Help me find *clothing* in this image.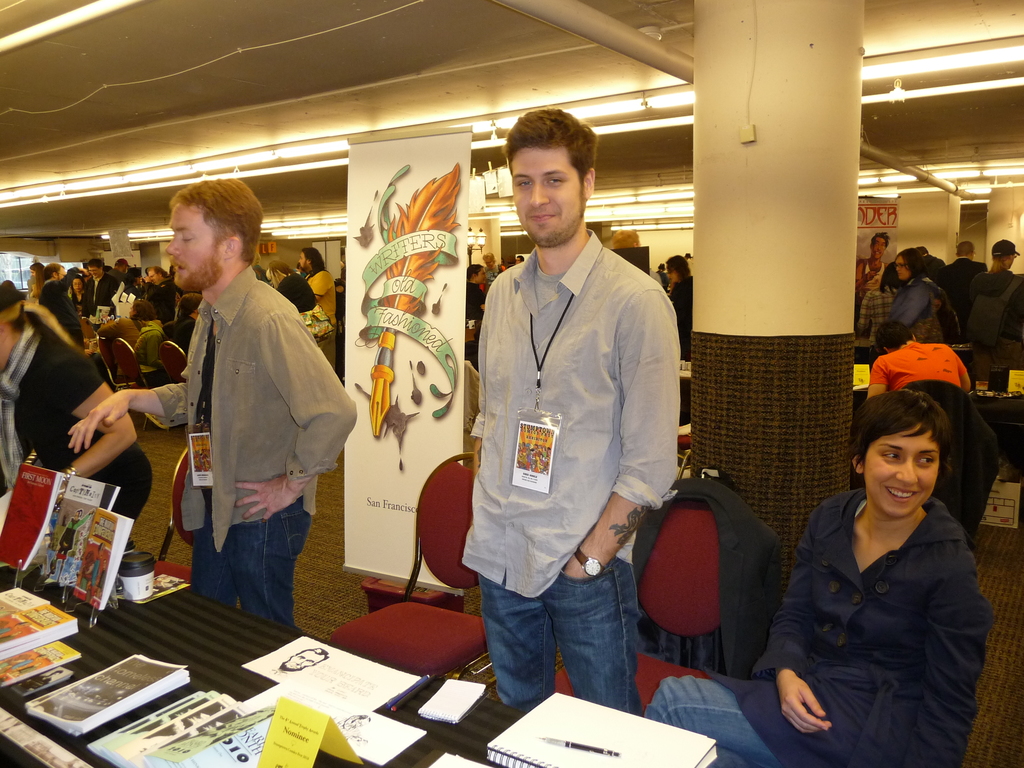
Found it: 108 331 140 396.
